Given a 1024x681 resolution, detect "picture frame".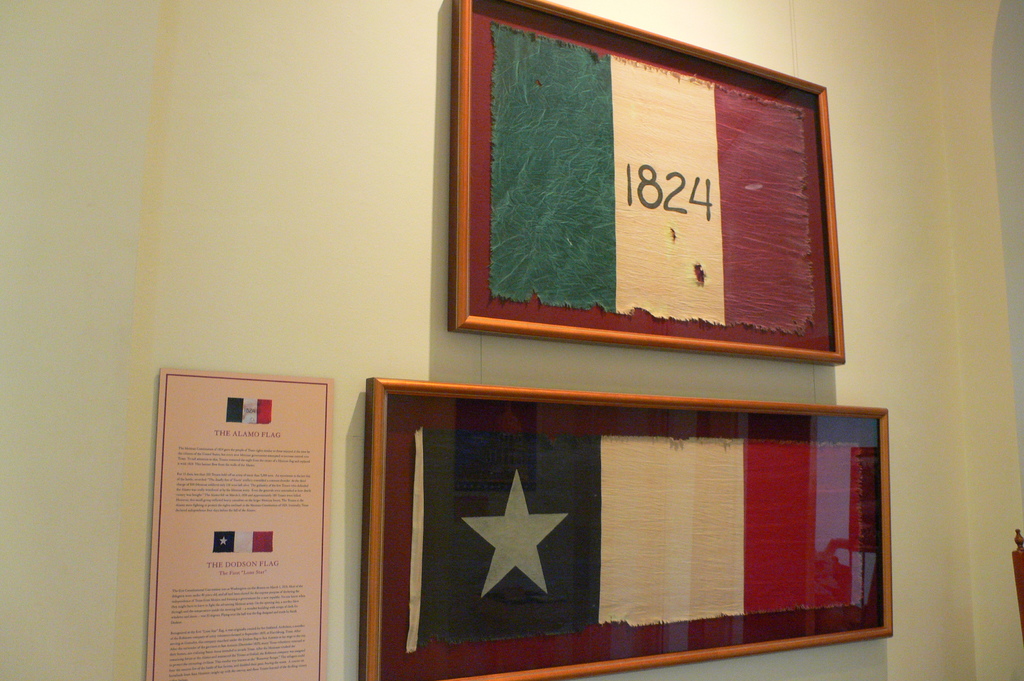
360:373:900:680.
